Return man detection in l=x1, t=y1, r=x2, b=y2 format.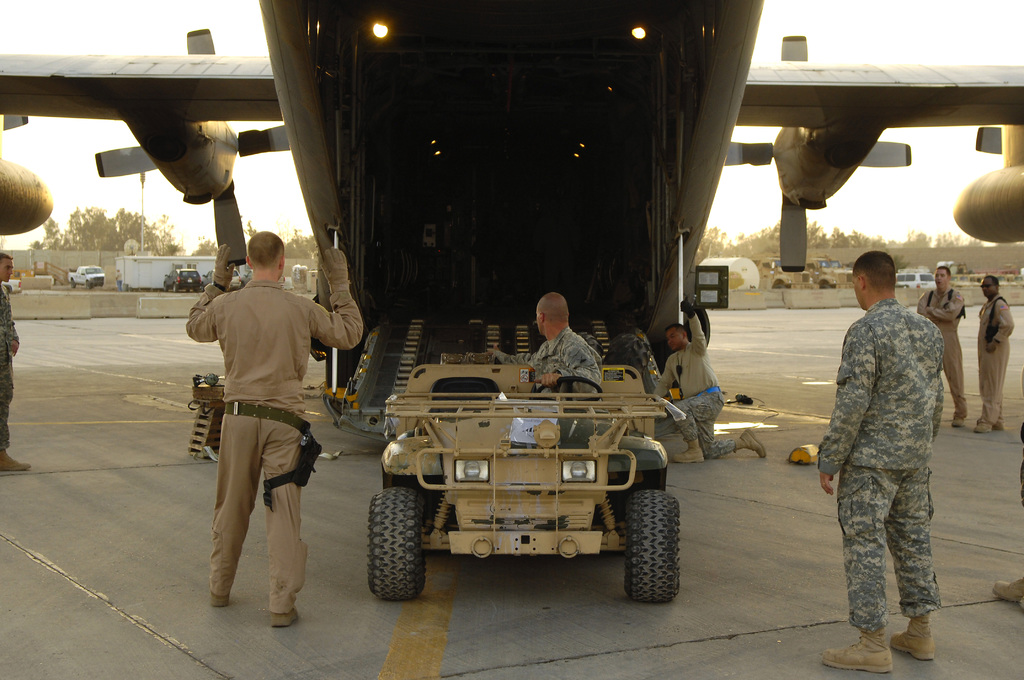
l=486, t=287, r=604, b=394.
